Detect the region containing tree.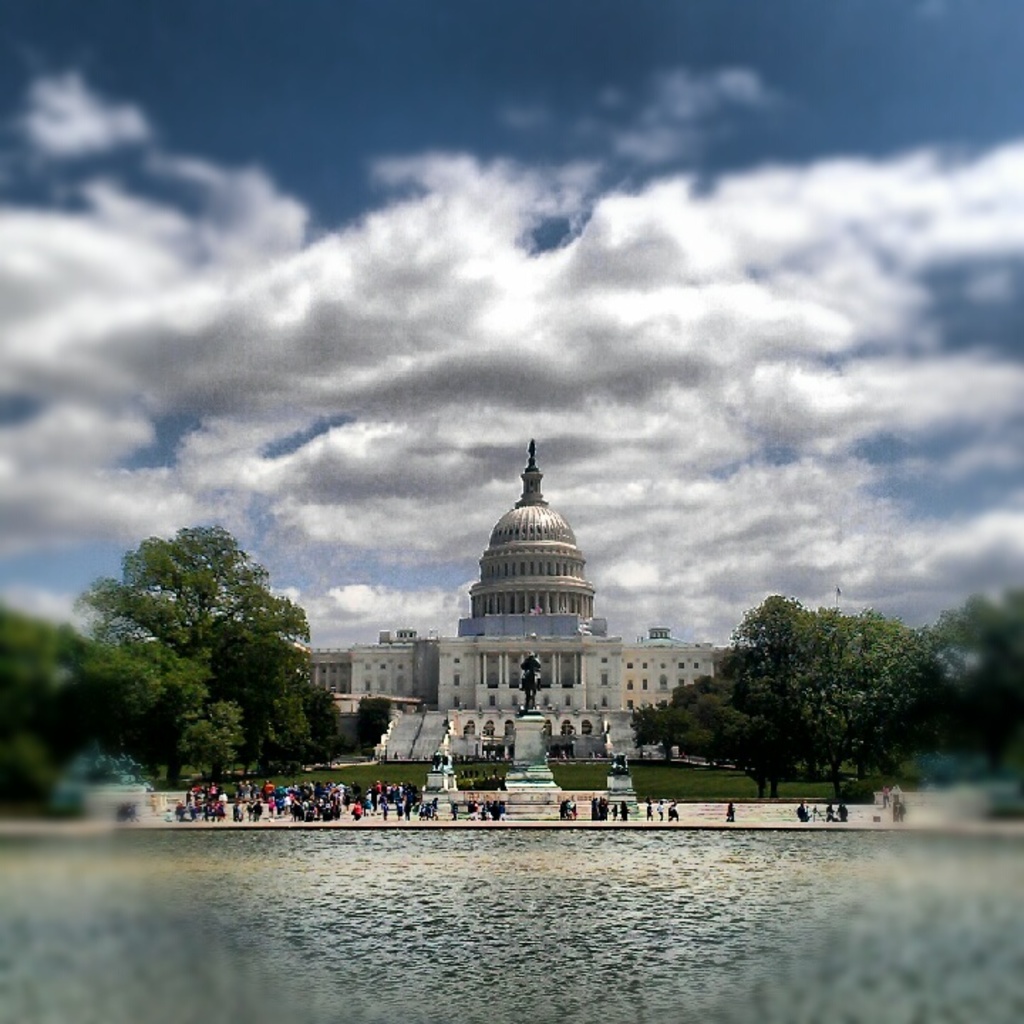
select_region(845, 575, 1023, 771).
